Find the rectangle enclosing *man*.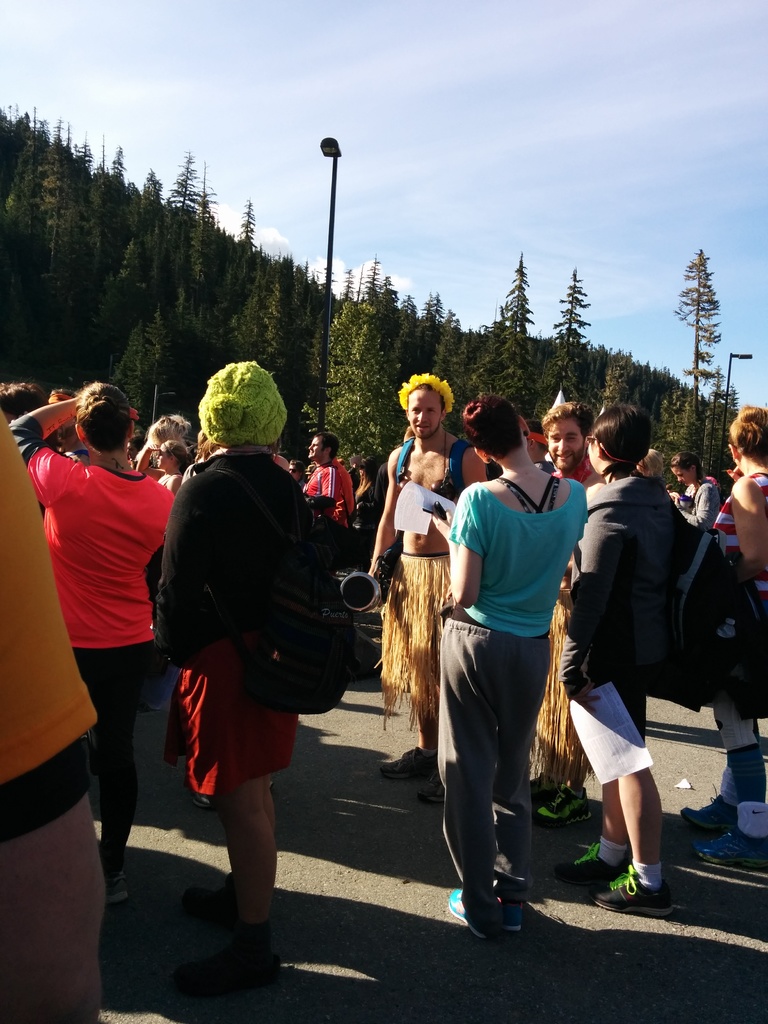
<region>44, 387, 93, 469</region>.
